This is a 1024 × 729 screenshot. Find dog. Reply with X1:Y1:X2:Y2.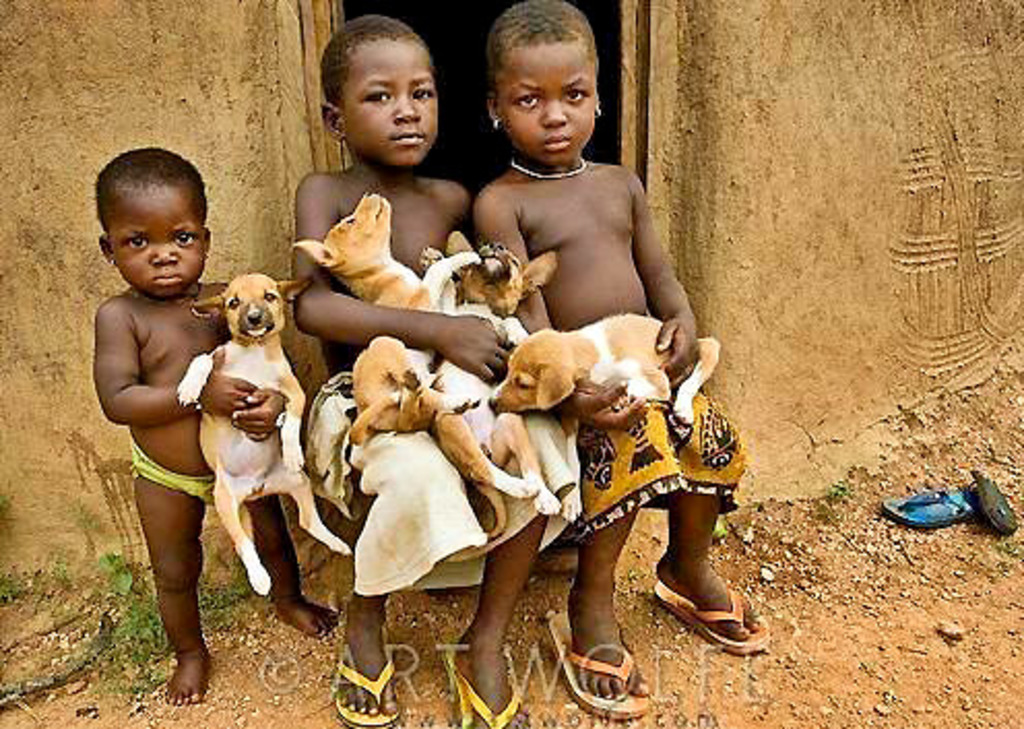
285:182:479:450.
